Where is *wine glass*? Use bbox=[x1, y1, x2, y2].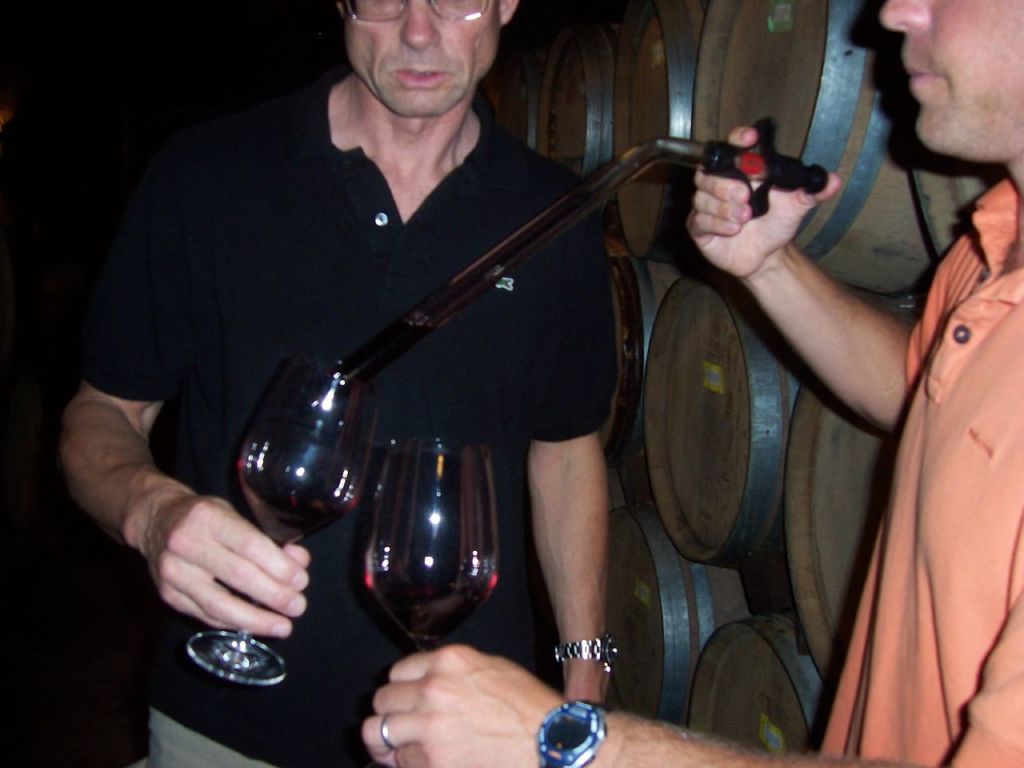
bbox=[369, 446, 499, 658].
